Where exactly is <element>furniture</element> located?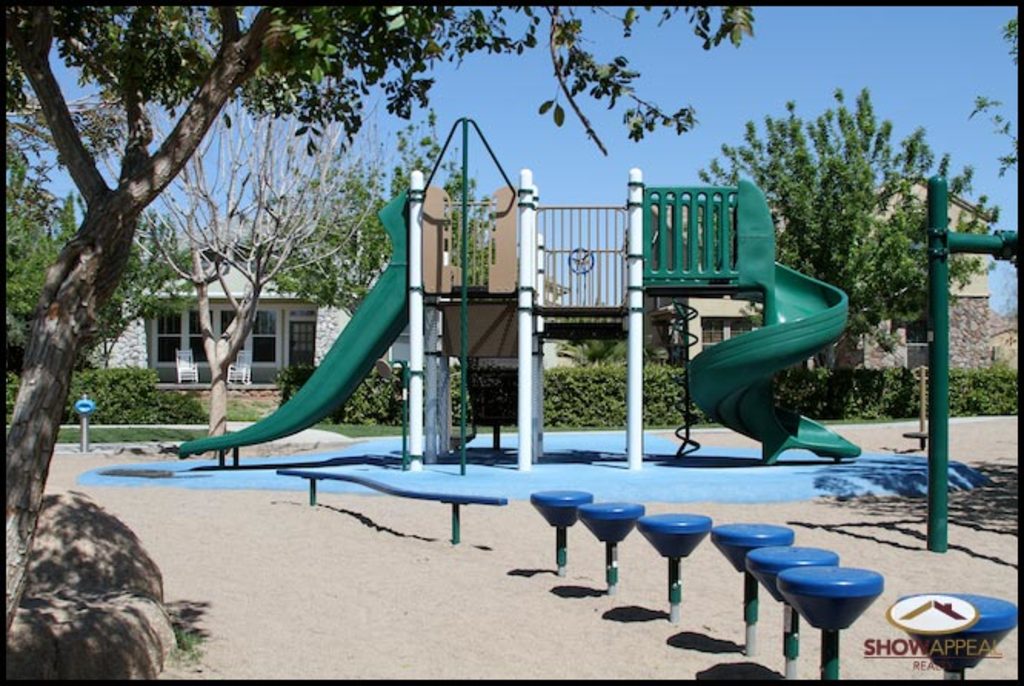
Its bounding box is 898:591:1018:681.
